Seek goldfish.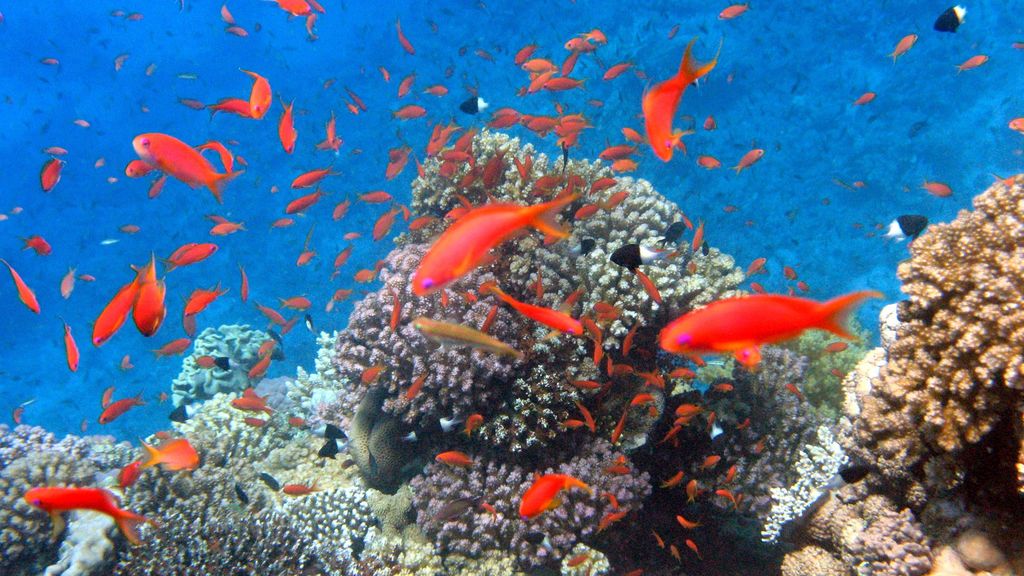
[519, 468, 590, 522].
